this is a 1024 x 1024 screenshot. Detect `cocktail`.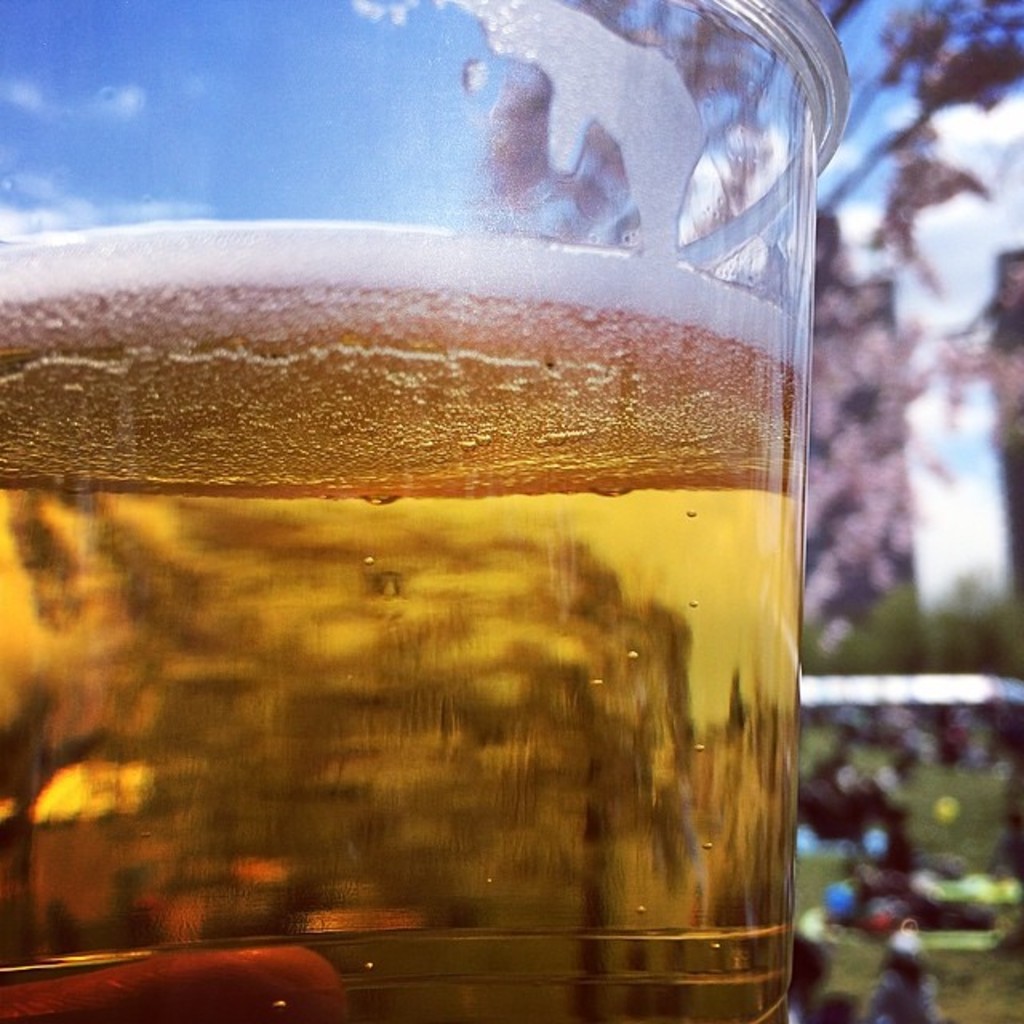
locate(0, 0, 853, 1022).
